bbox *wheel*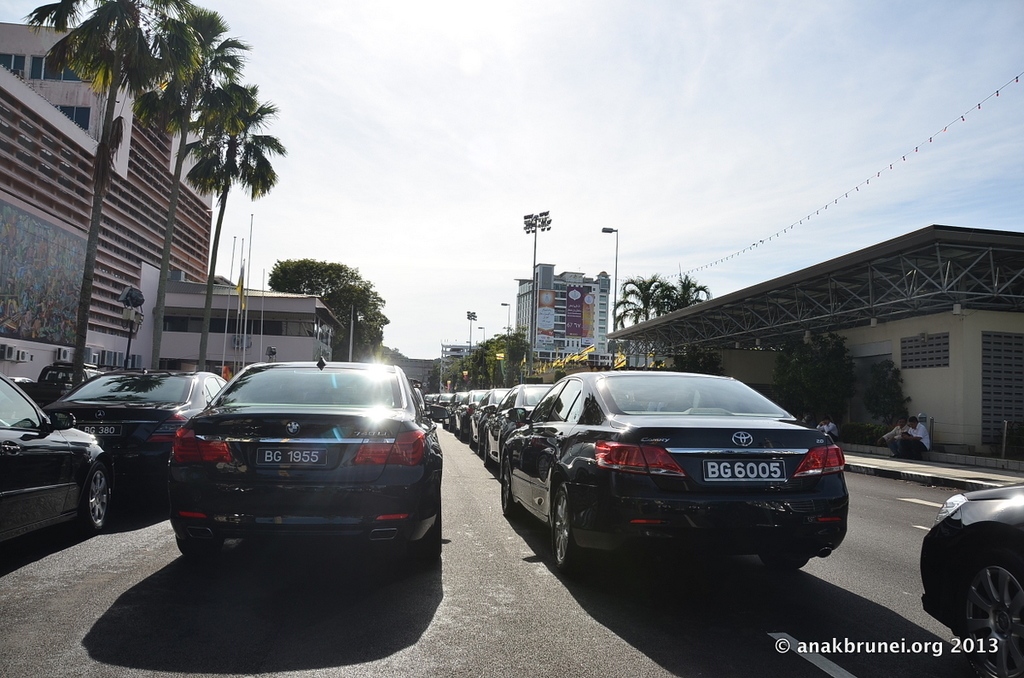
detection(761, 555, 811, 573)
